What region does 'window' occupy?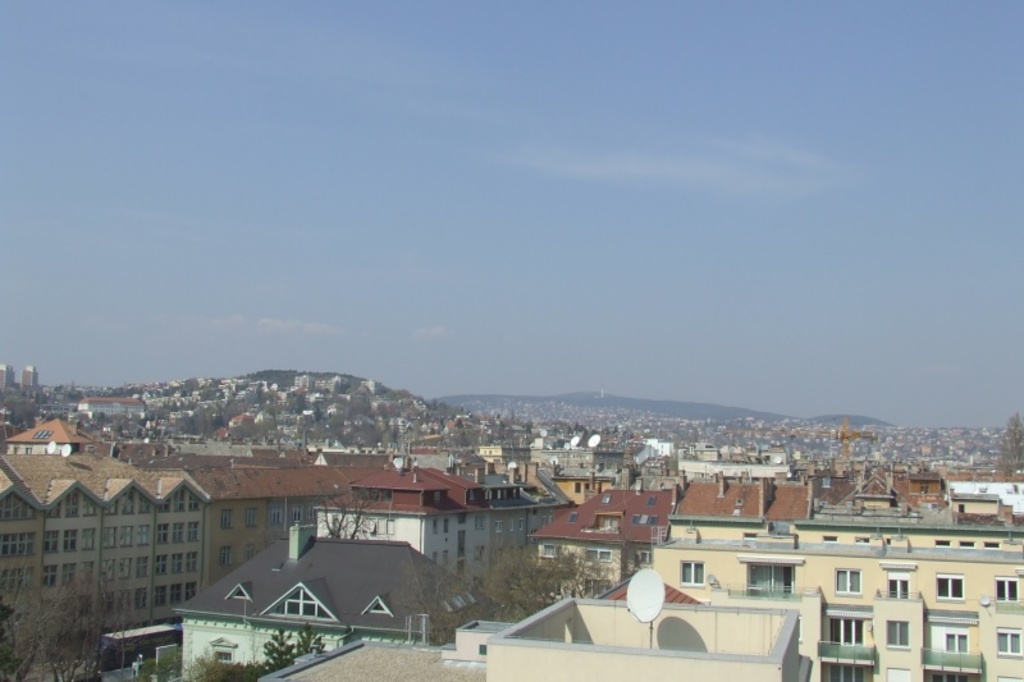
bbox(119, 525, 134, 548).
